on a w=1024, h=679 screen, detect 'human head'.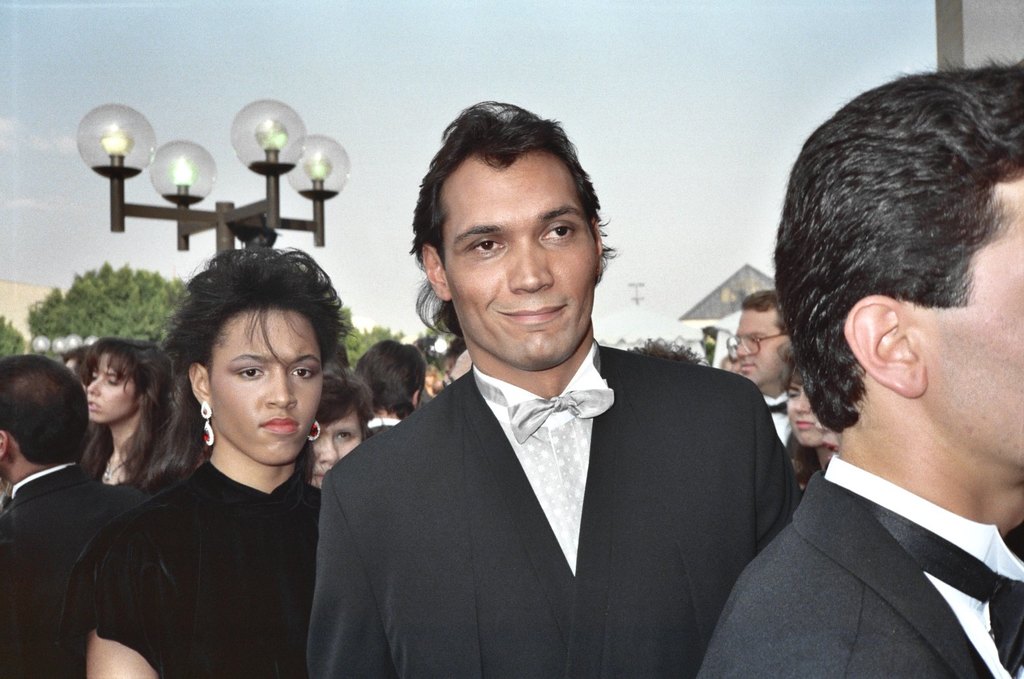
bbox(0, 356, 90, 481).
